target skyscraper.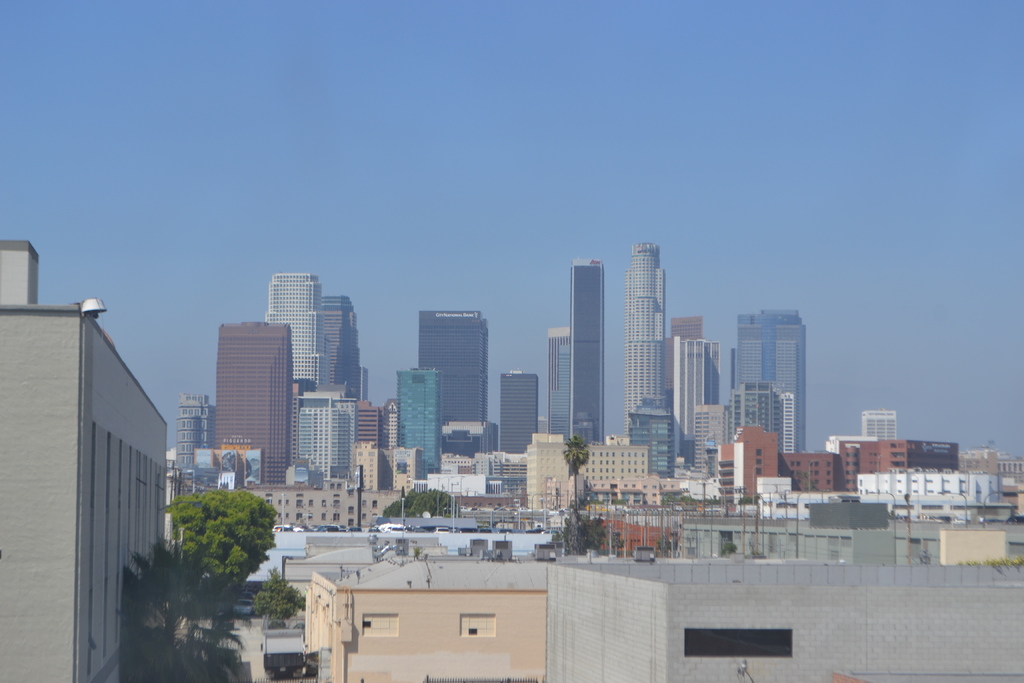
Target region: Rect(738, 383, 784, 465).
